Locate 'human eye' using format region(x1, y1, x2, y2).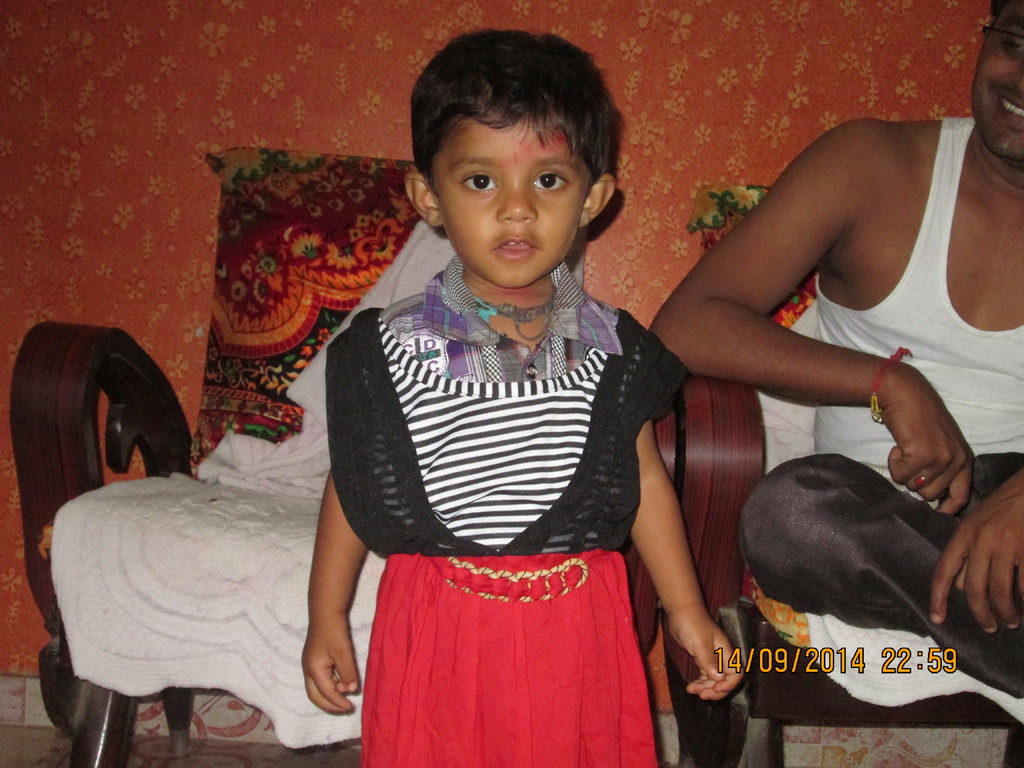
region(459, 169, 501, 198).
